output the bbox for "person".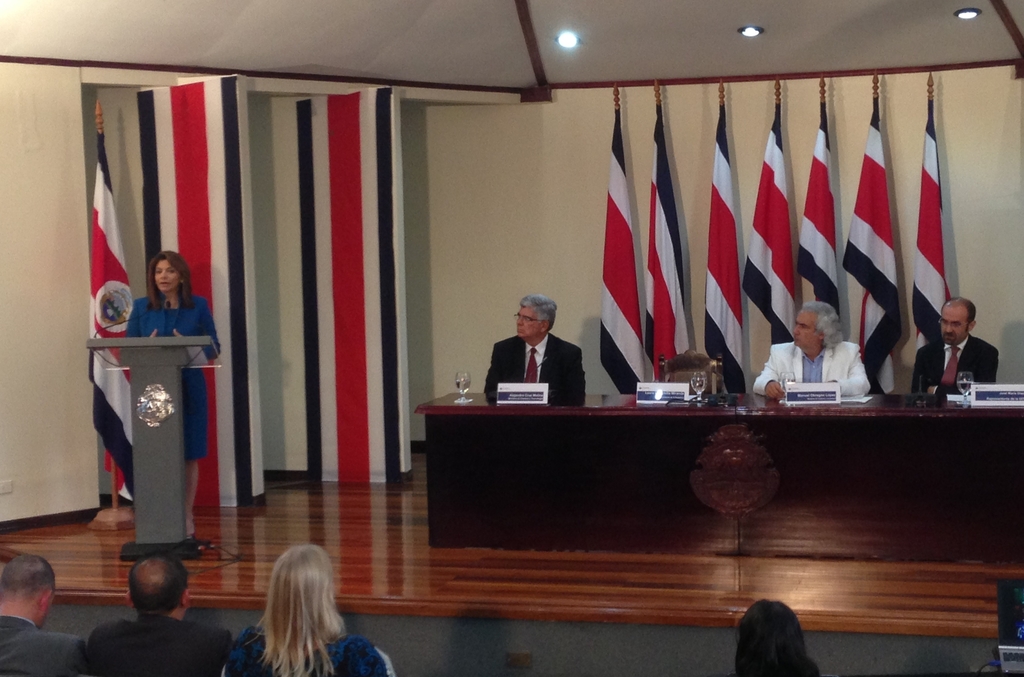
bbox=(748, 298, 872, 397).
